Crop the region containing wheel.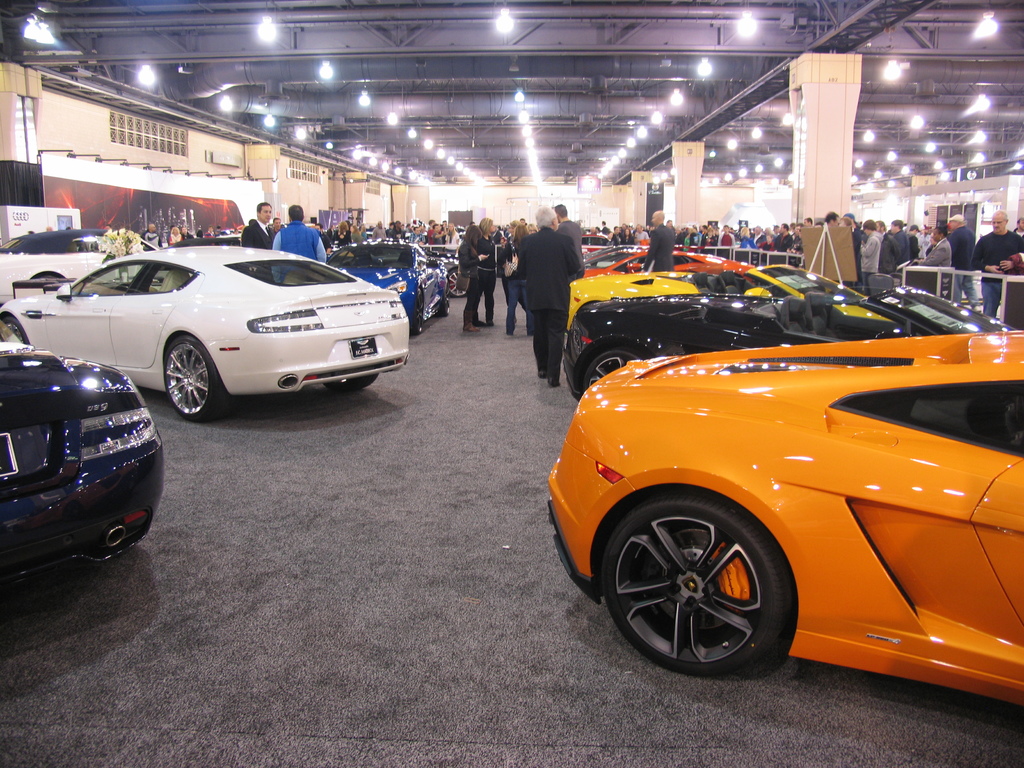
Crop region: rect(4, 317, 29, 346).
